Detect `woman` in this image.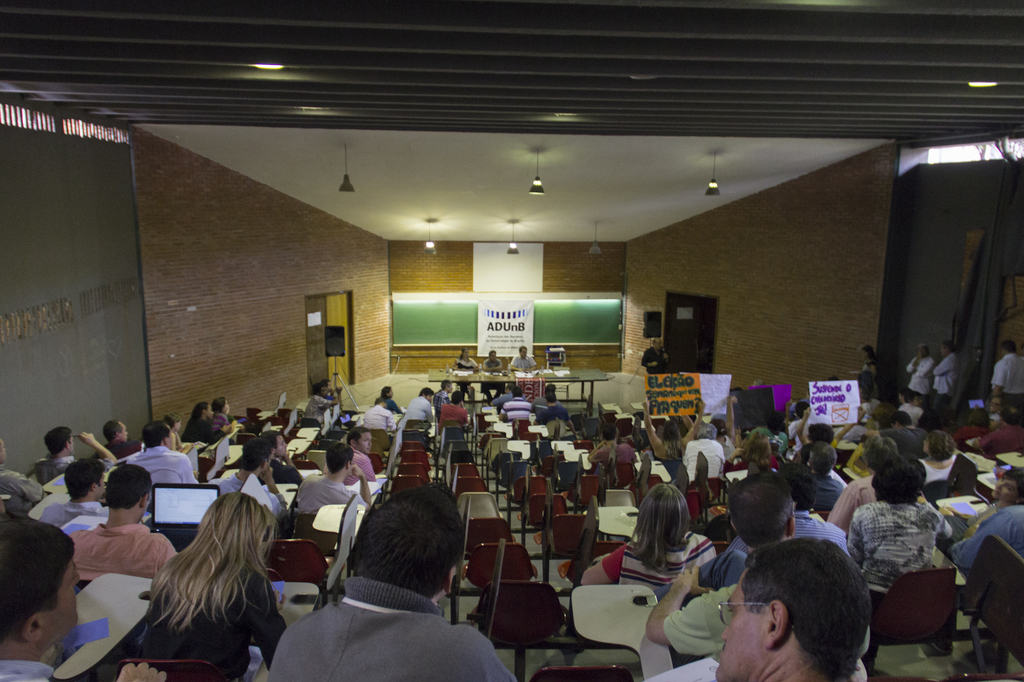
Detection: detection(796, 399, 855, 460).
